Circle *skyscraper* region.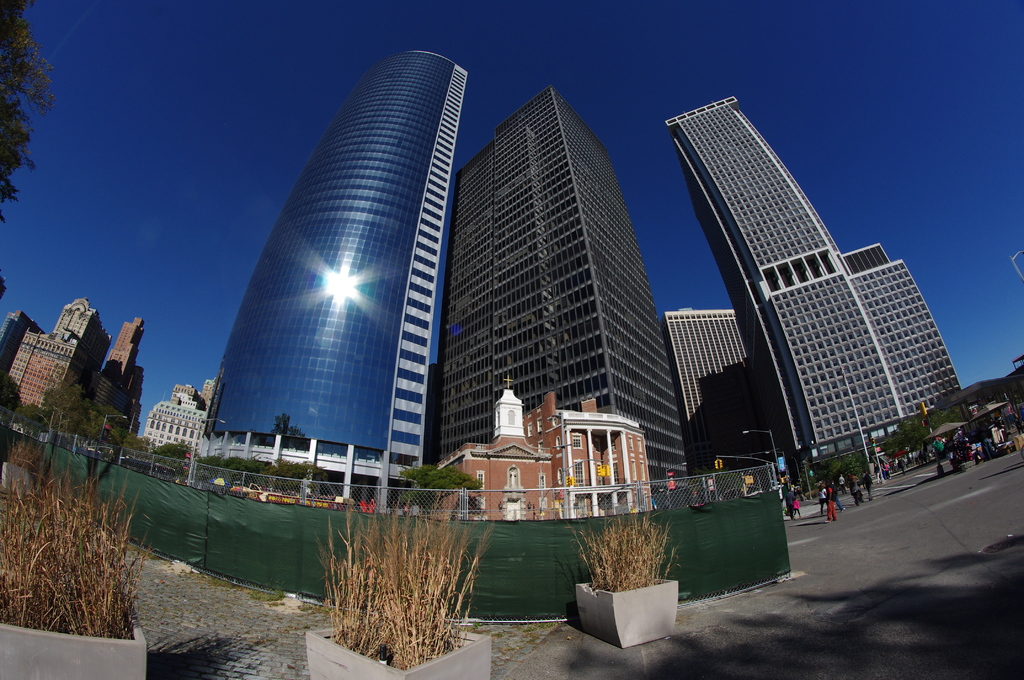
Region: bbox=[658, 298, 806, 487].
